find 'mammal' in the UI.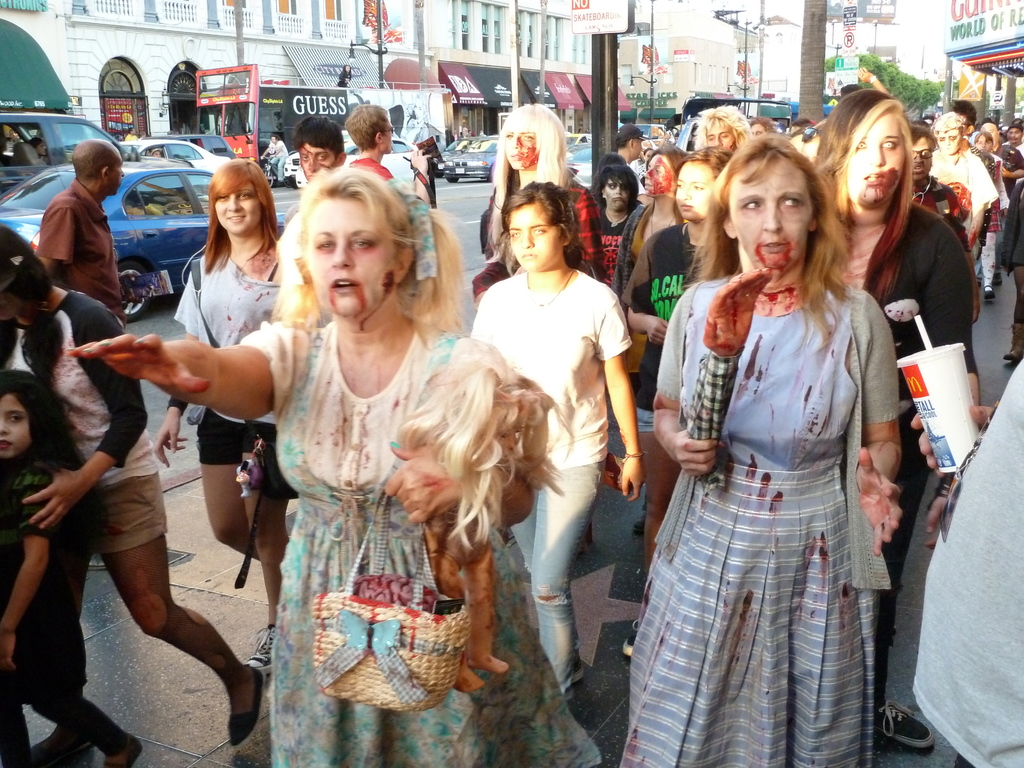
UI element at 333,63,351,88.
